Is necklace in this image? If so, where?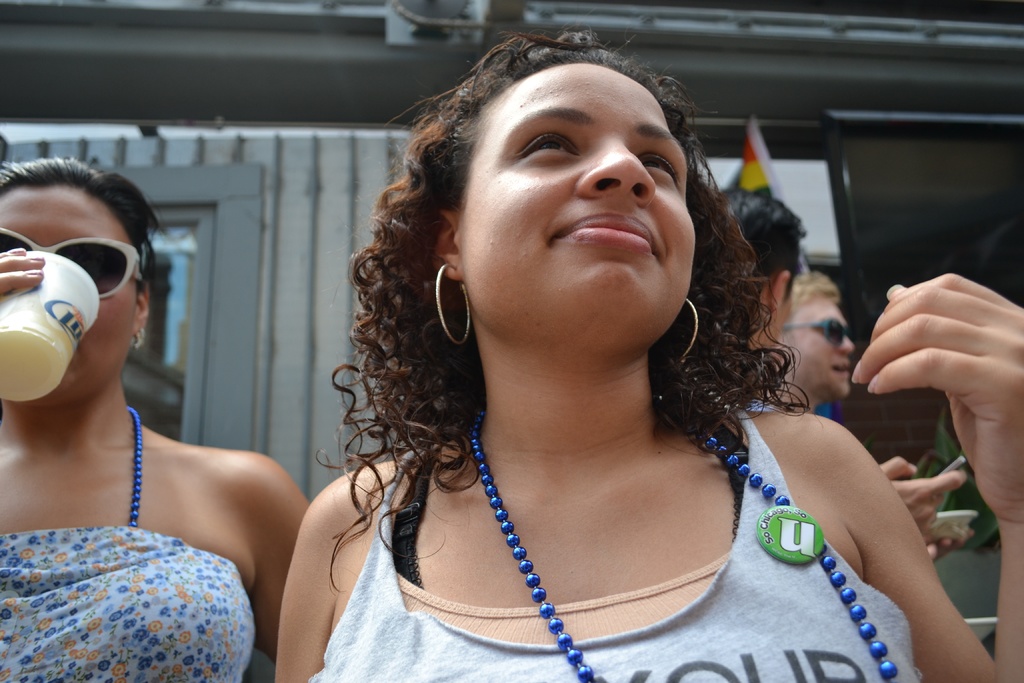
Yes, at 481:385:899:682.
